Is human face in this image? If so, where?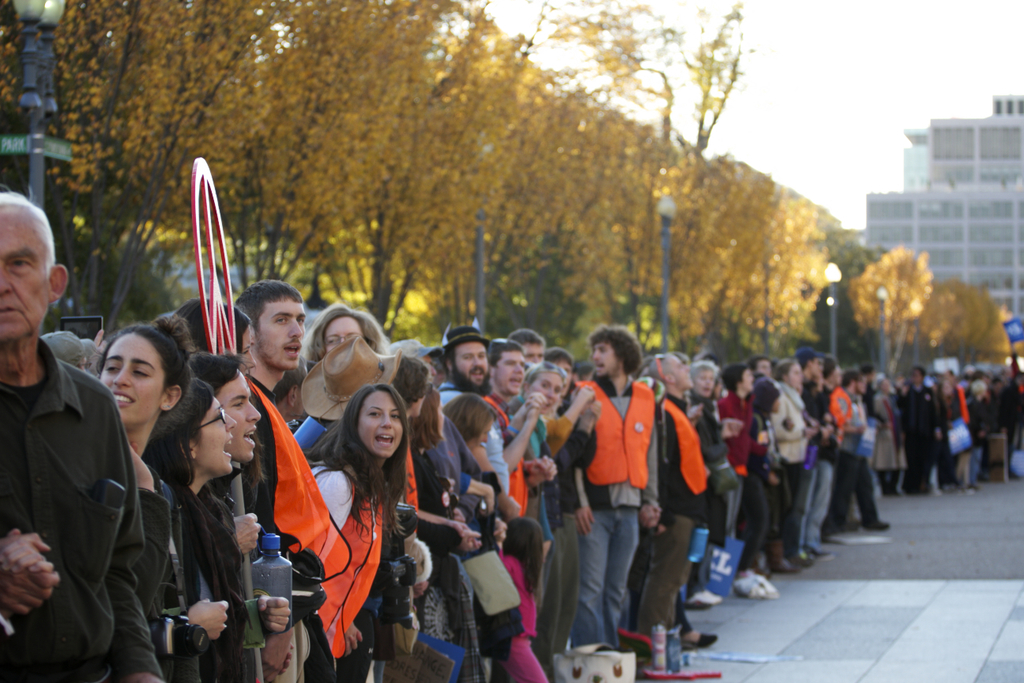
Yes, at (left=358, top=389, right=401, bottom=455).
